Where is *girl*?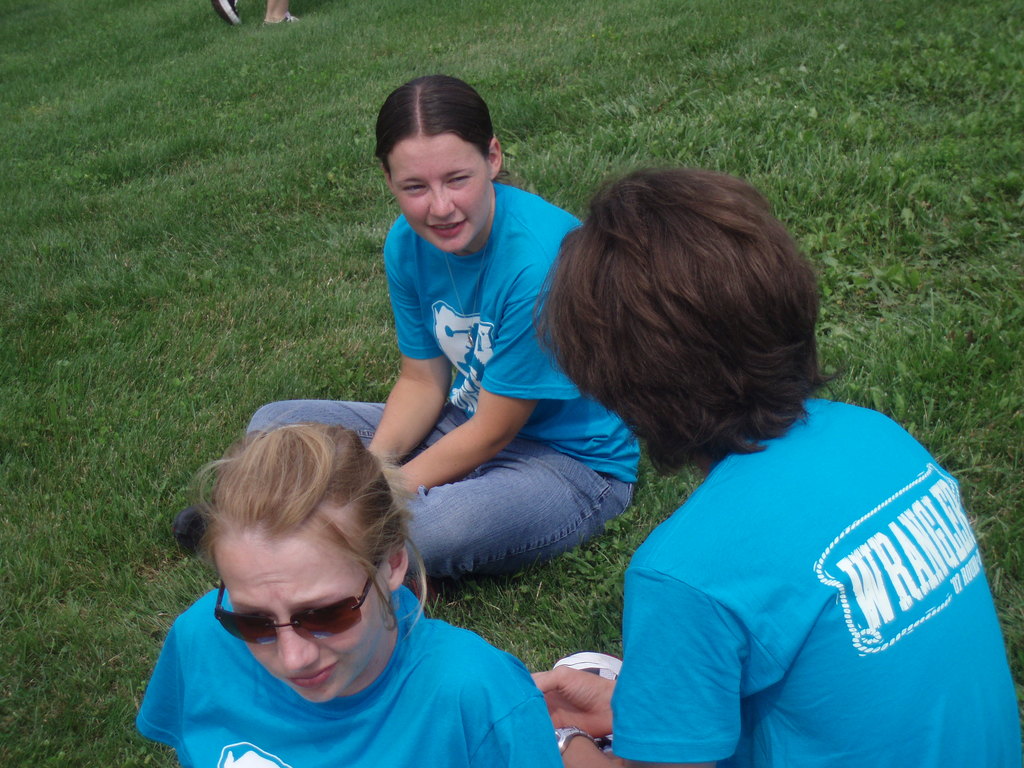
BBox(139, 420, 563, 767).
